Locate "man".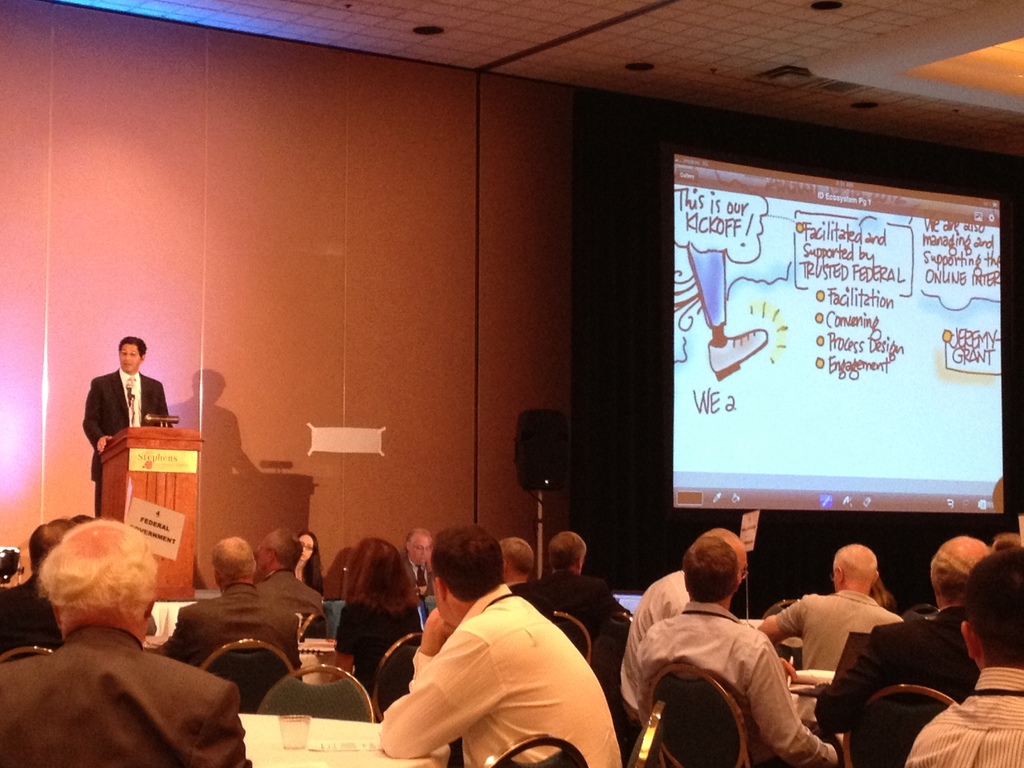
Bounding box: 811 536 999 767.
